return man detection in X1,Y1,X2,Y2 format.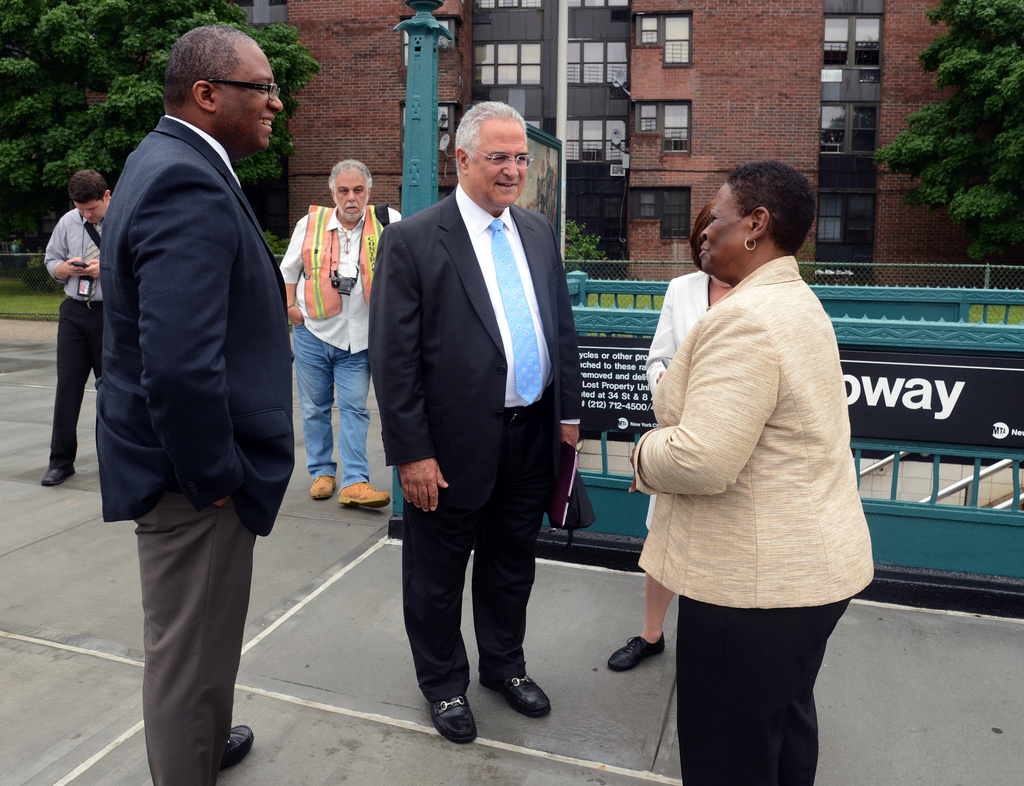
364,100,581,751.
